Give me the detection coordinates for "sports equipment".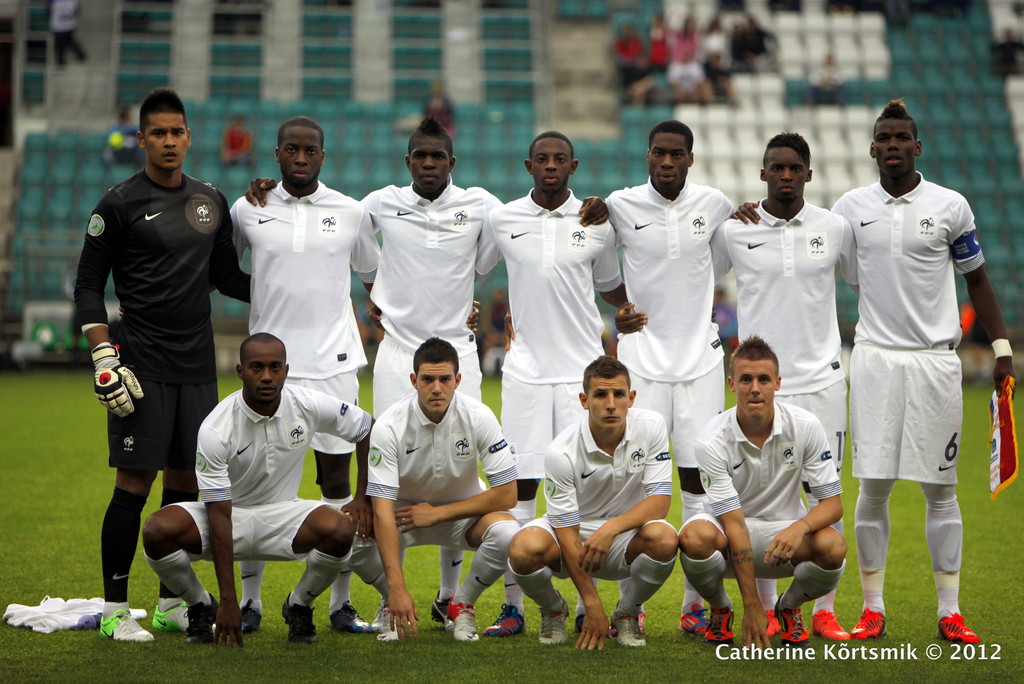
487/603/525/639.
